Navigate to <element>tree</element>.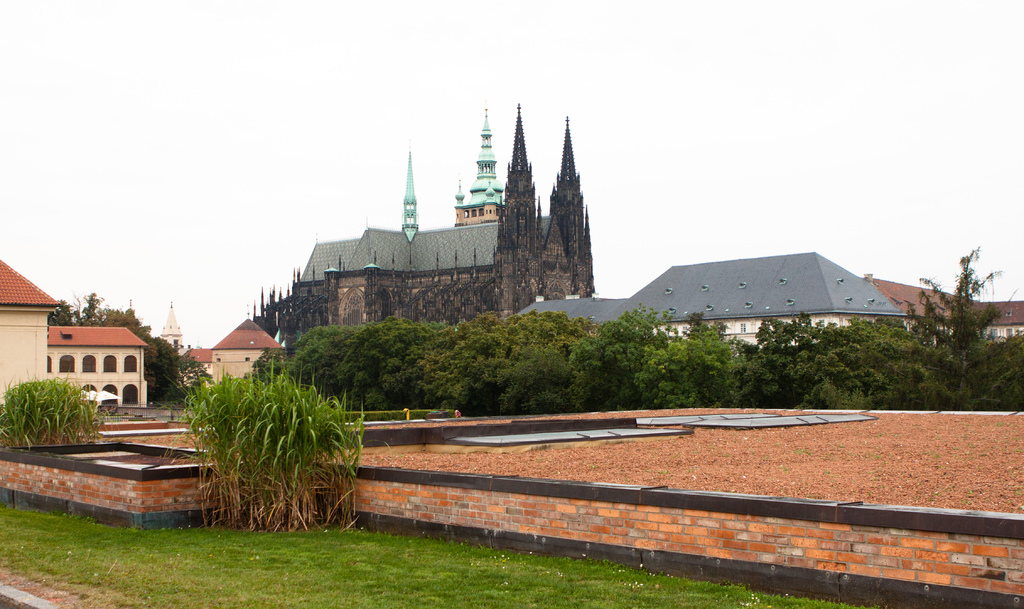
Navigation target: (908, 243, 1005, 356).
